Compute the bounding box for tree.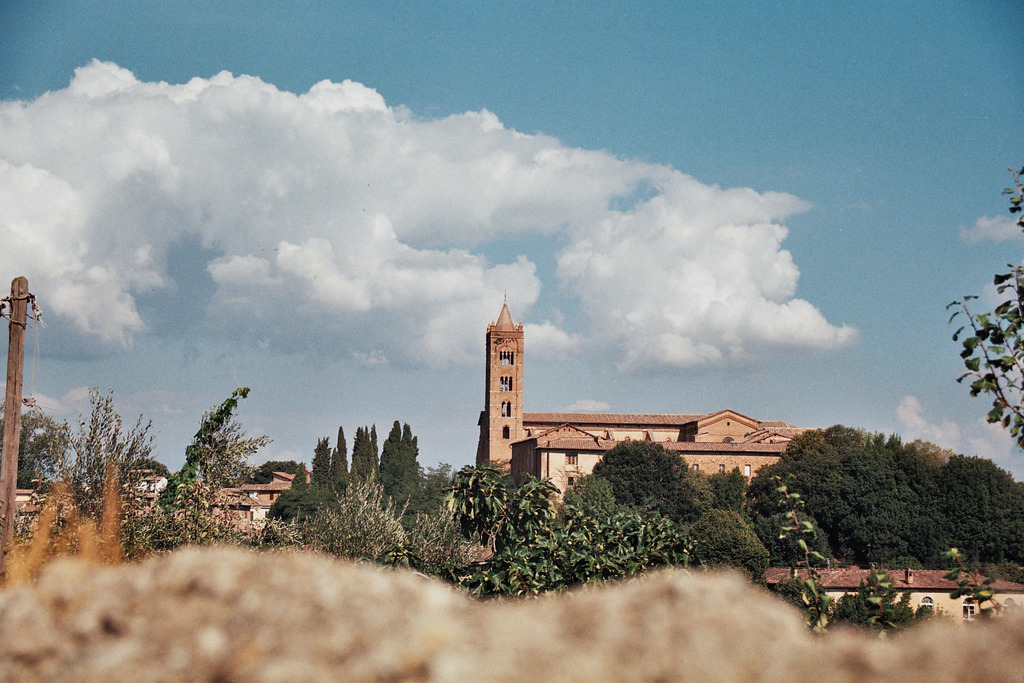
locate(127, 420, 273, 555).
